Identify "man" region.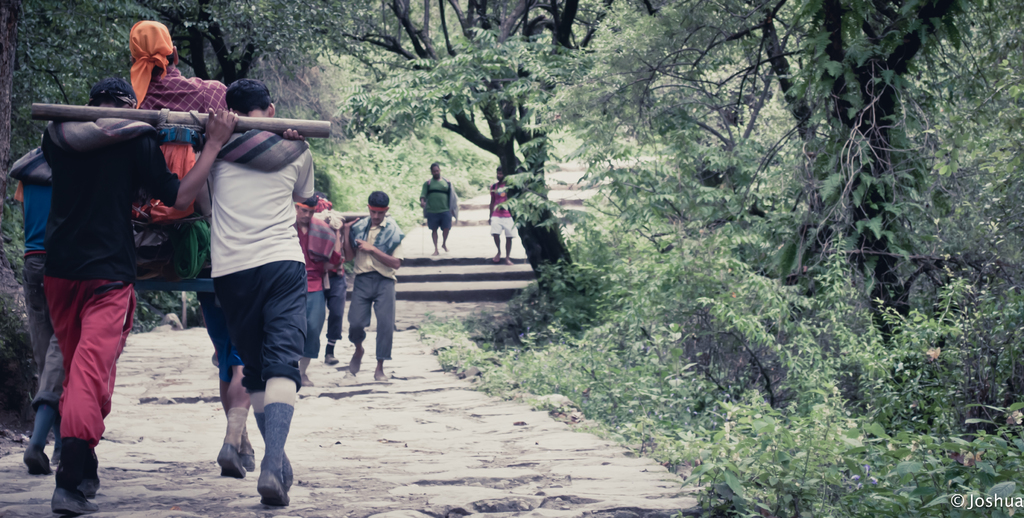
Region: [left=135, top=17, right=236, bottom=118].
